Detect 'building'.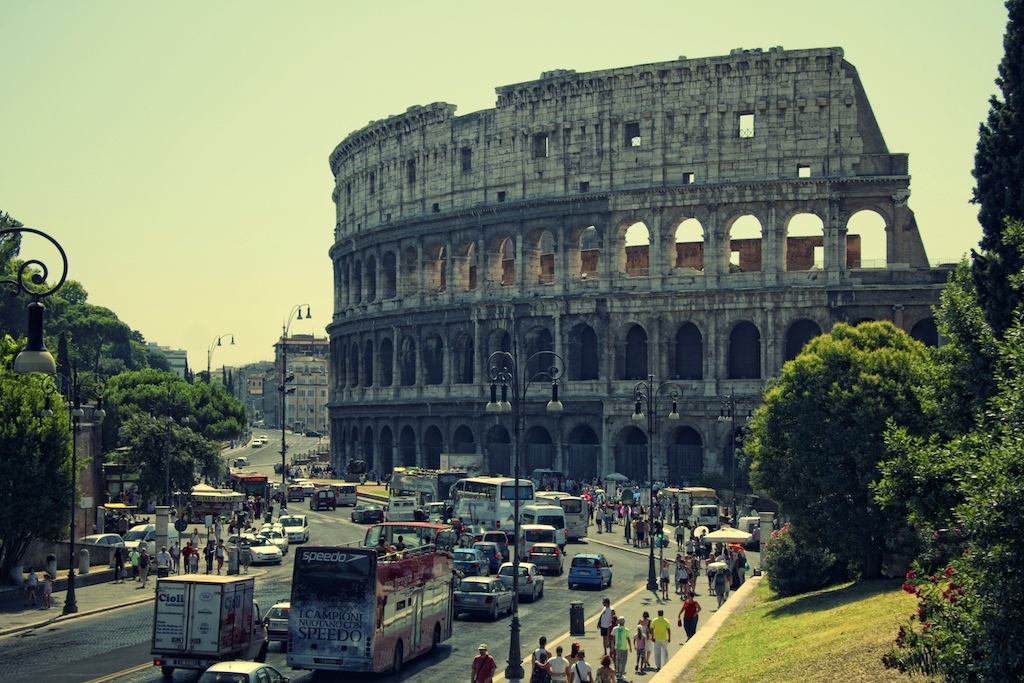
Detected at crop(267, 330, 332, 436).
